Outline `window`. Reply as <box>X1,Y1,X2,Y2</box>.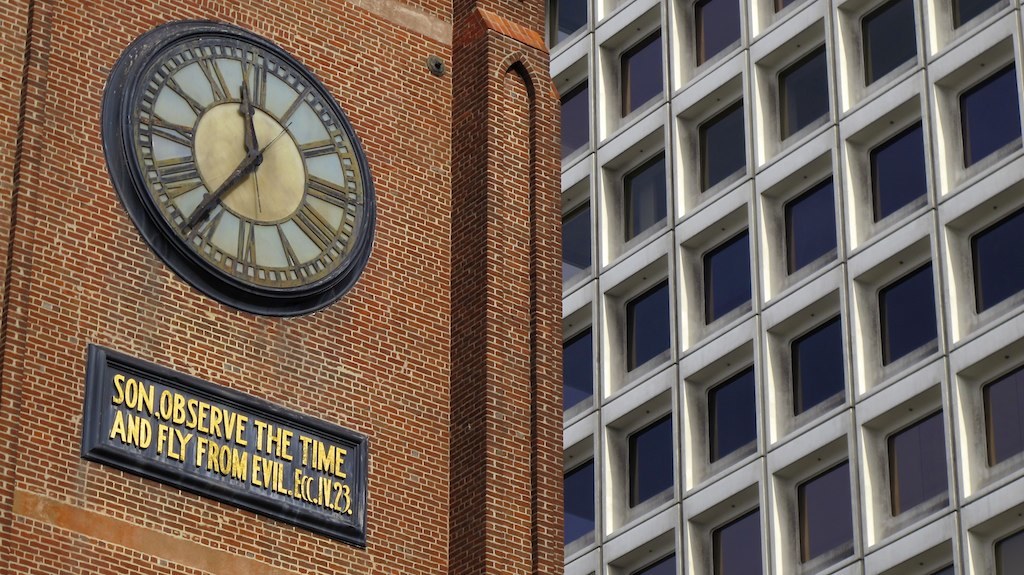
<box>781,165,827,290</box>.
